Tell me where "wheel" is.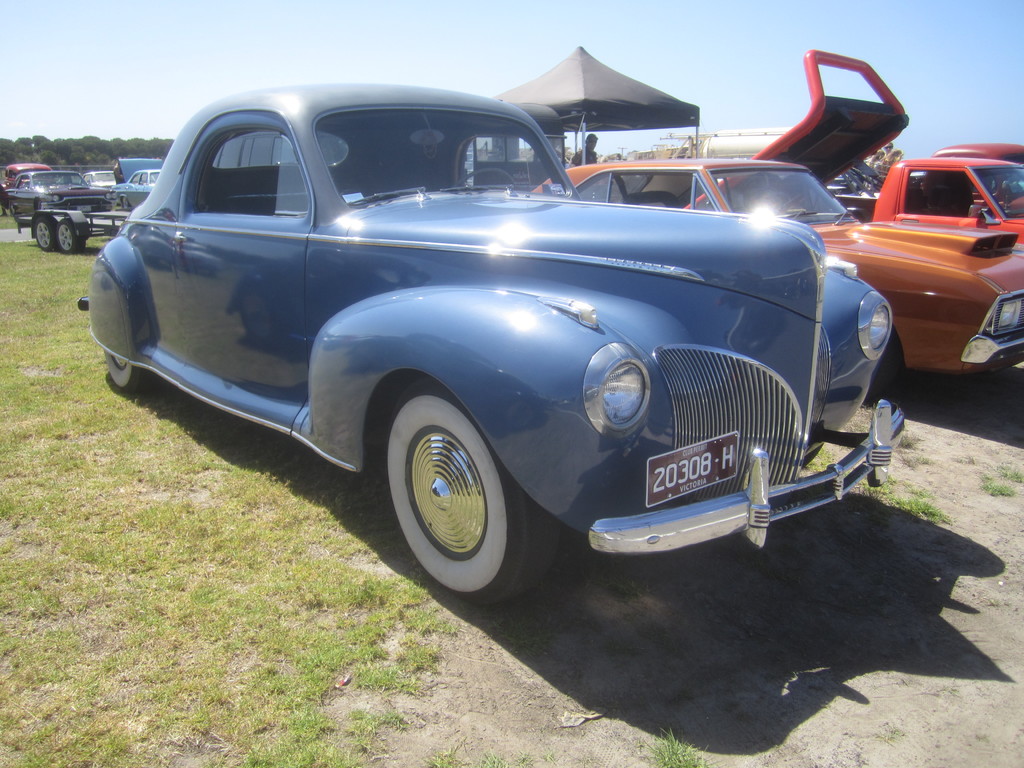
"wheel" is at [866, 328, 890, 399].
